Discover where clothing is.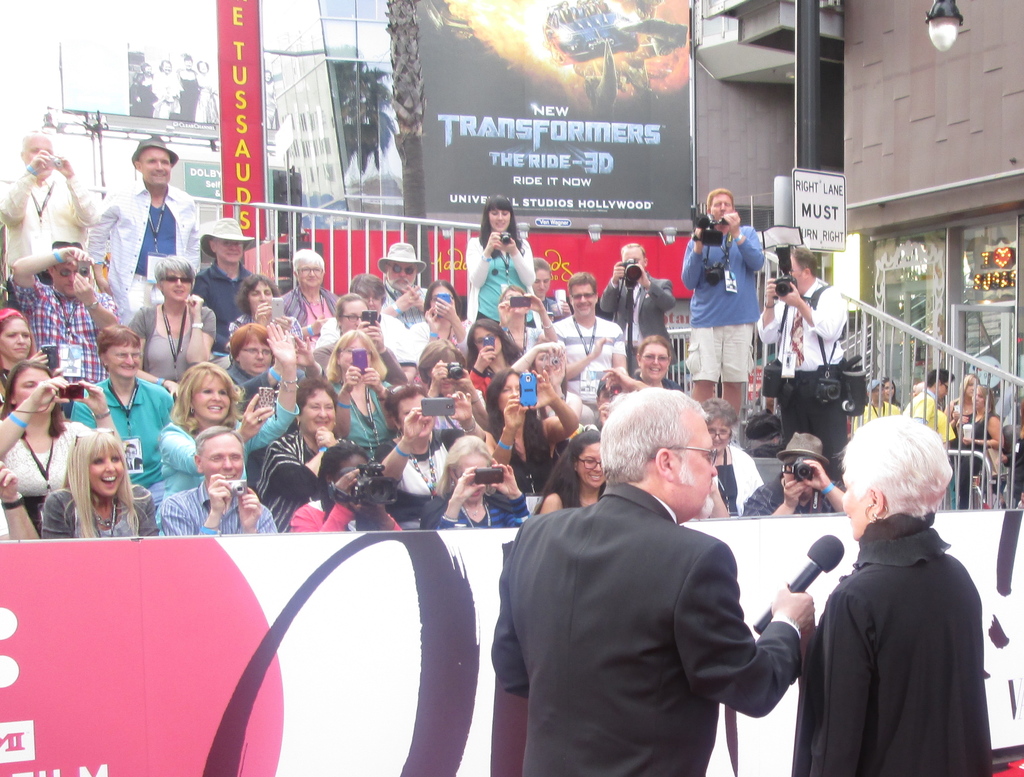
Discovered at crop(89, 175, 193, 298).
